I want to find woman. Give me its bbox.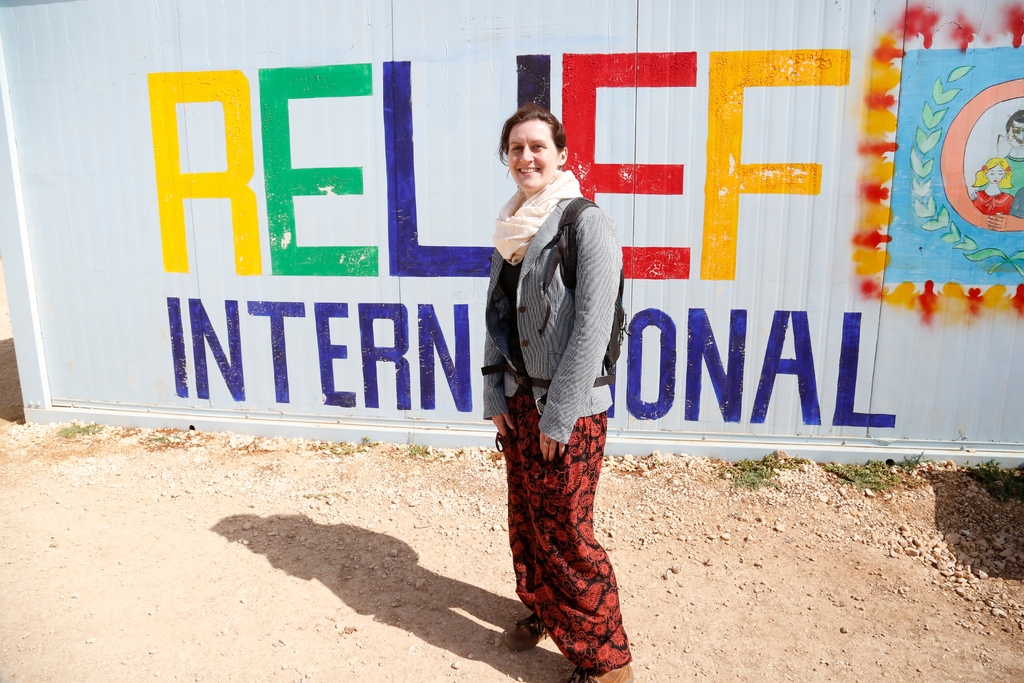
[484,94,627,609].
